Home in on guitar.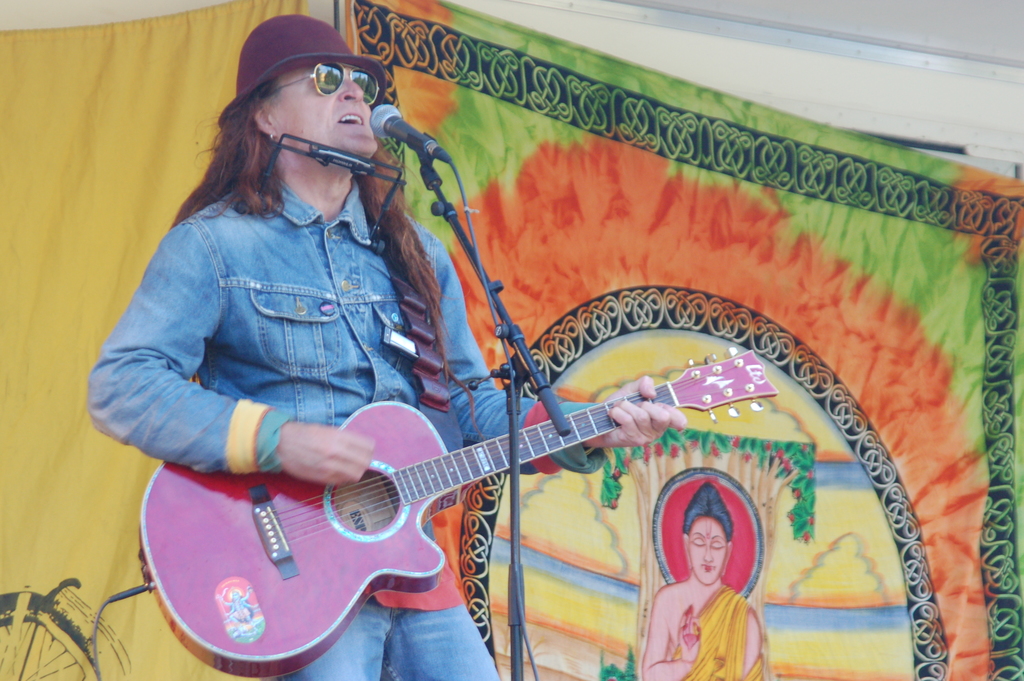
Homed in at <bbox>138, 340, 780, 680</bbox>.
